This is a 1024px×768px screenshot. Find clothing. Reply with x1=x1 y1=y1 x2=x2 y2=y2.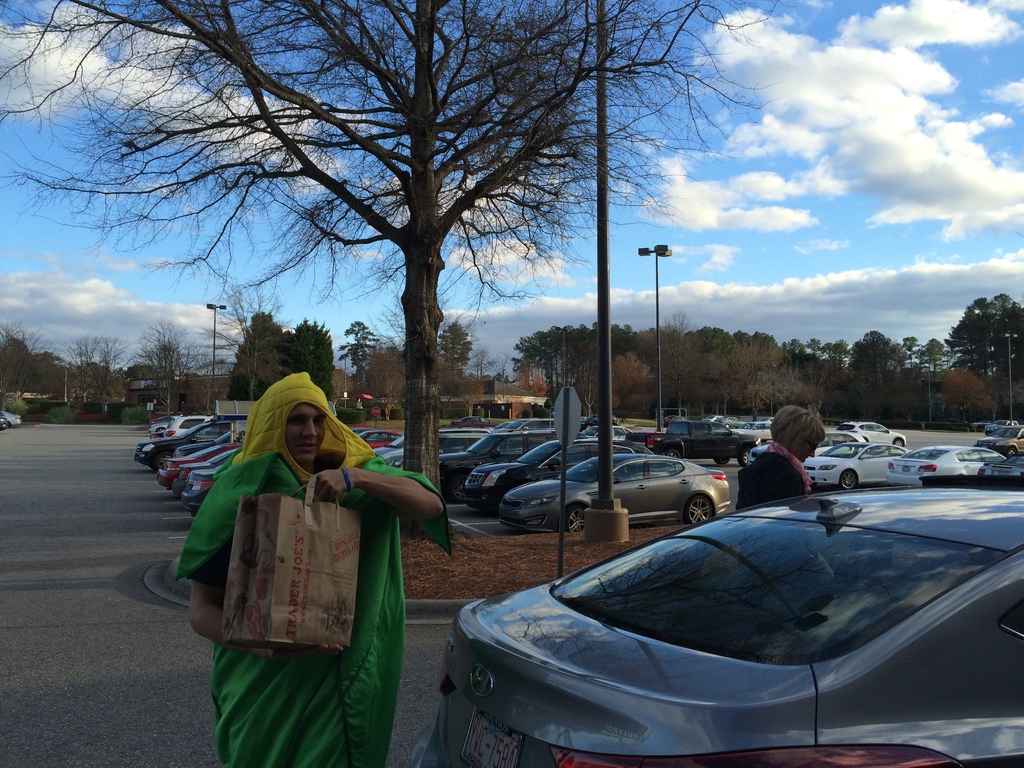
x1=739 y1=440 x2=811 y2=506.
